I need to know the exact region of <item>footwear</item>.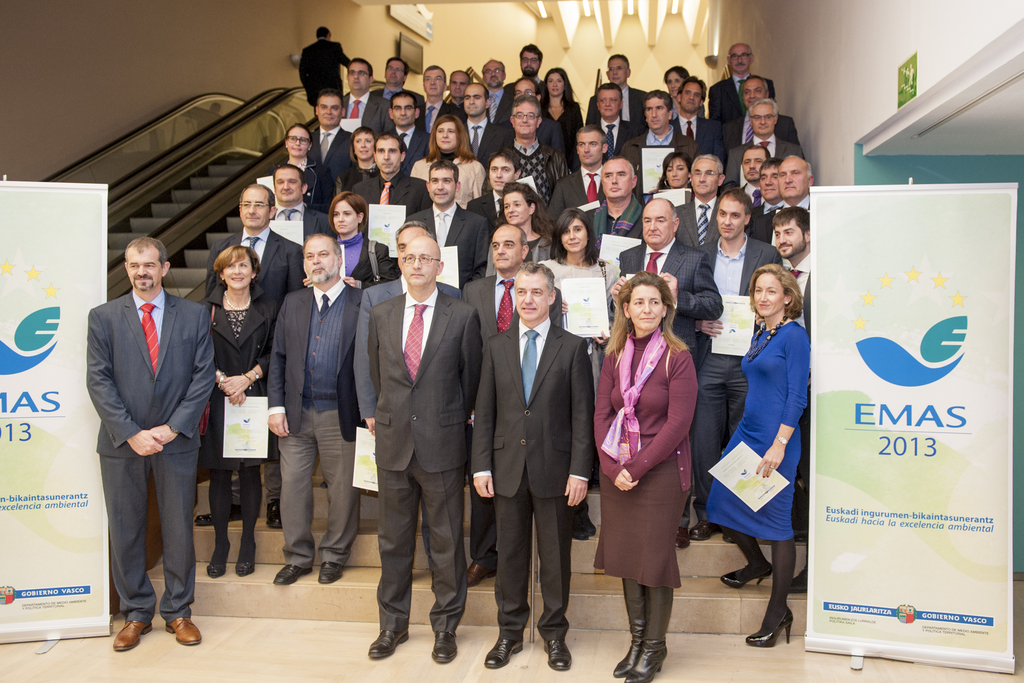
Region: [left=195, top=509, right=246, bottom=527].
